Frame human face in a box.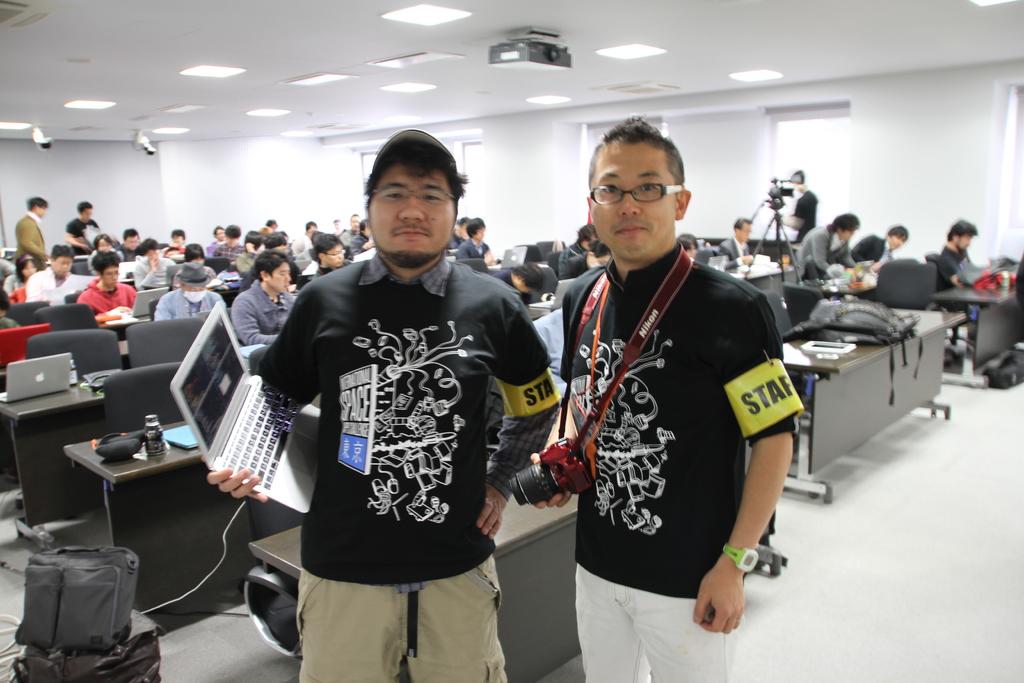
<bbox>269, 262, 292, 291</bbox>.
